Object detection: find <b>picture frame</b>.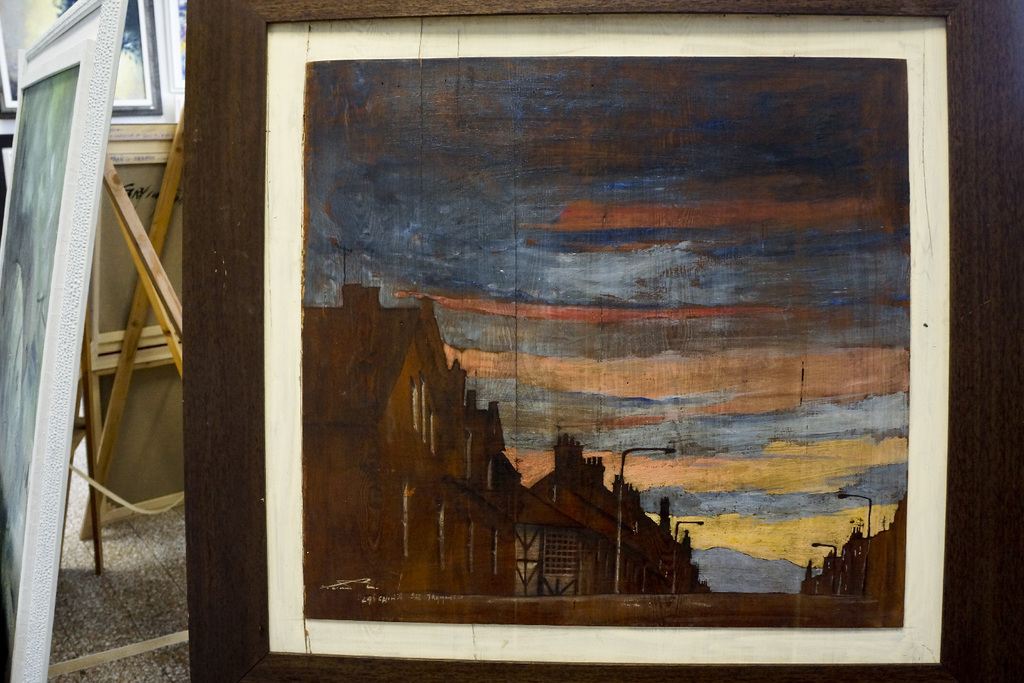
detection(182, 0, 1023, 682).
